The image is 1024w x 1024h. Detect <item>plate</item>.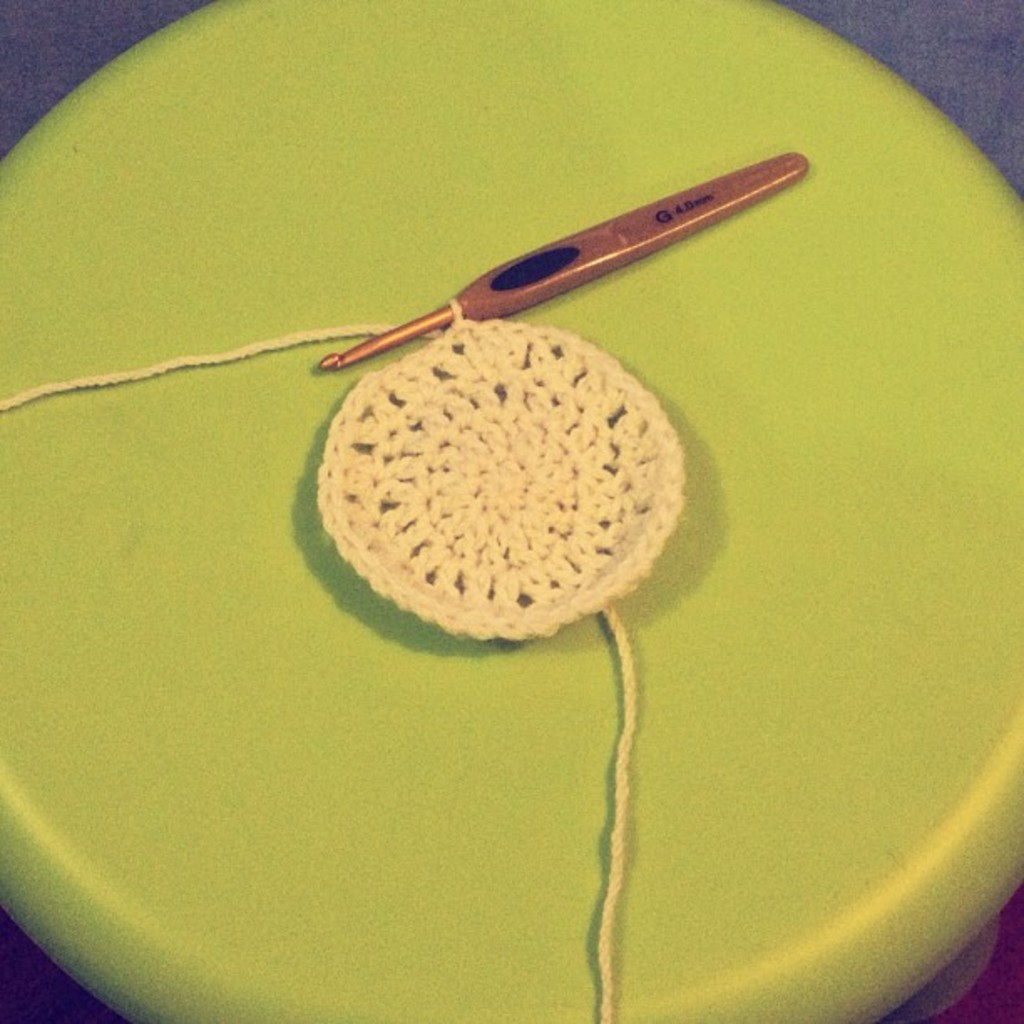
Detection: region(2, 0, 980, 1021).
